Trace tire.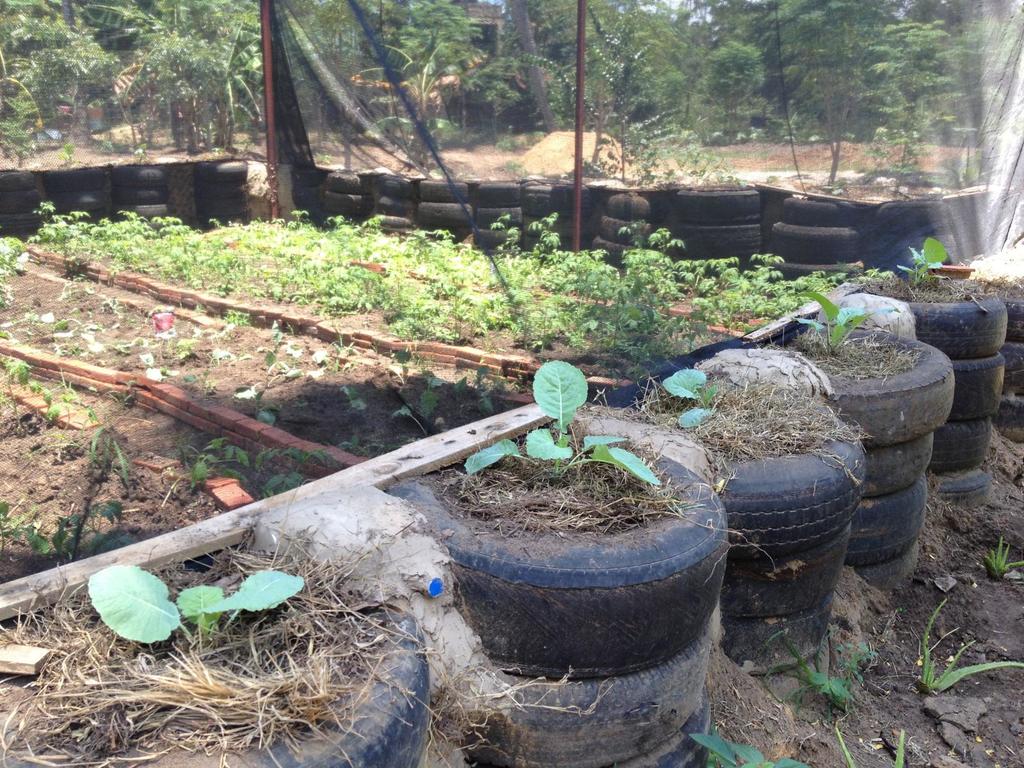
Traced to left=598, top=244, right=642, bottom=268.
